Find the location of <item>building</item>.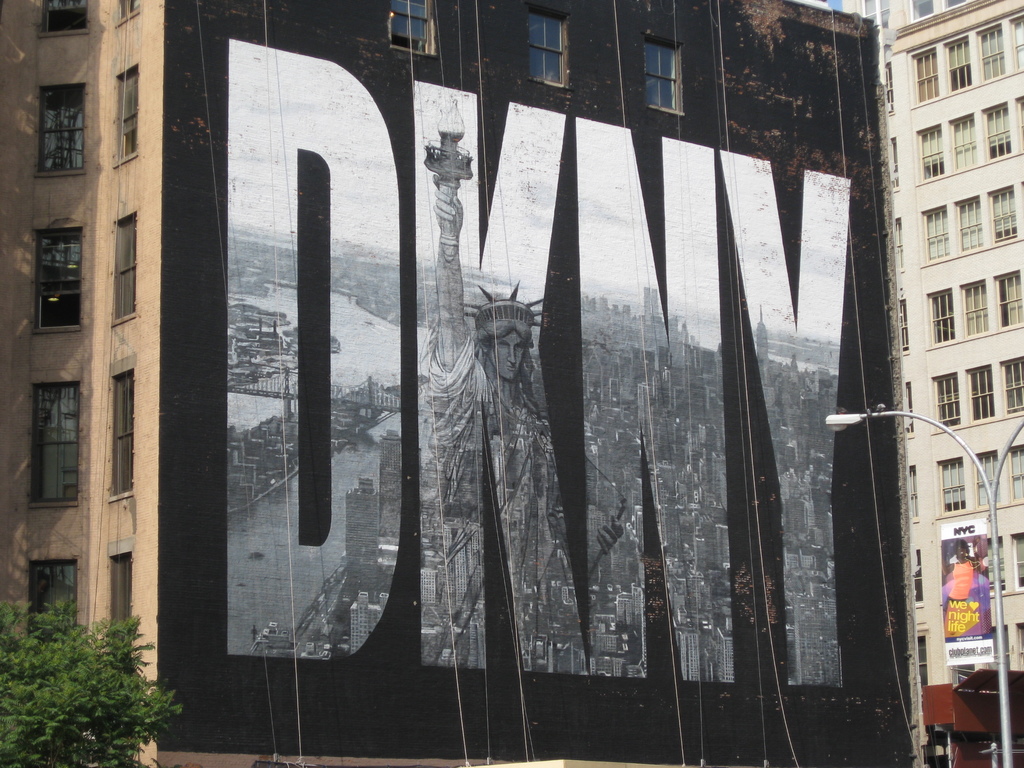
Location: 816/0/1023/767.
